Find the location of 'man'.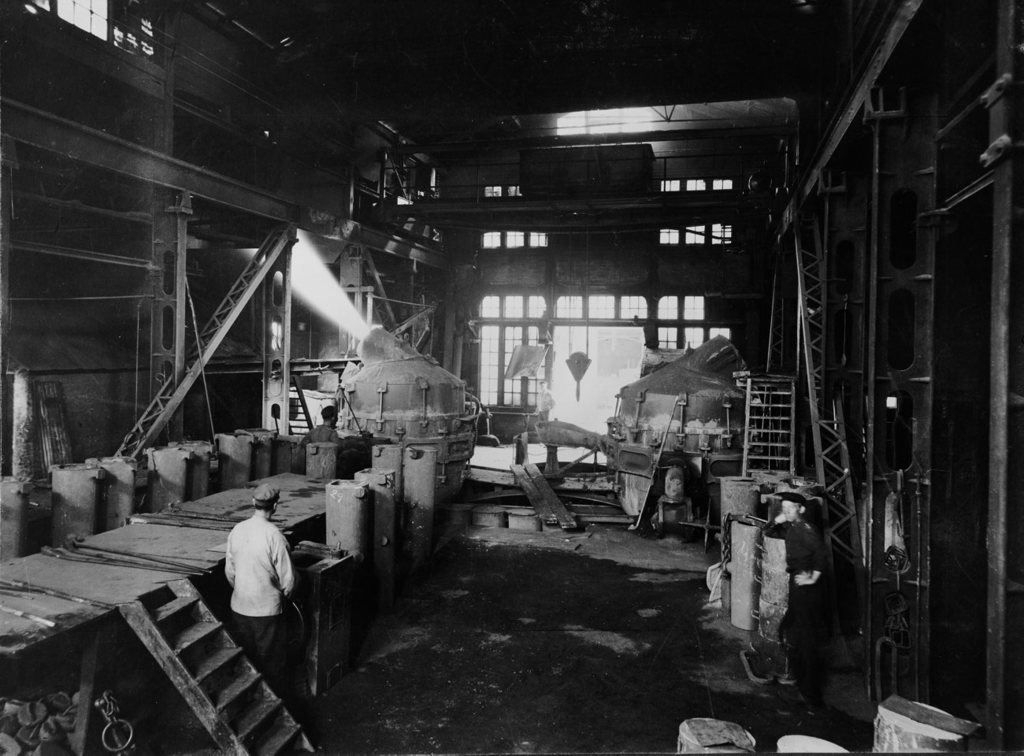
Location: box=[754, 490, 831, 706].
